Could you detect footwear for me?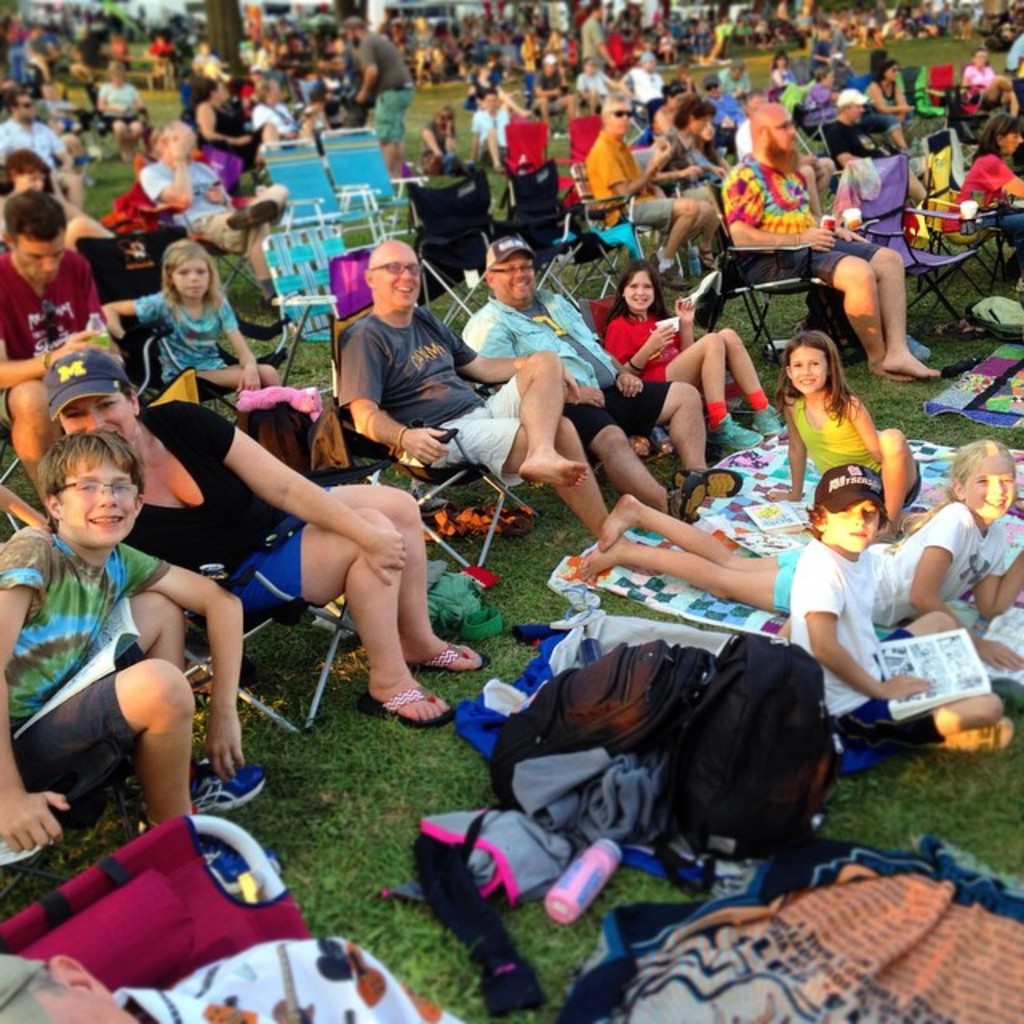
Detection result: {"left": 1010, "top": 274, "right": 1022, "bottom": 296}.
